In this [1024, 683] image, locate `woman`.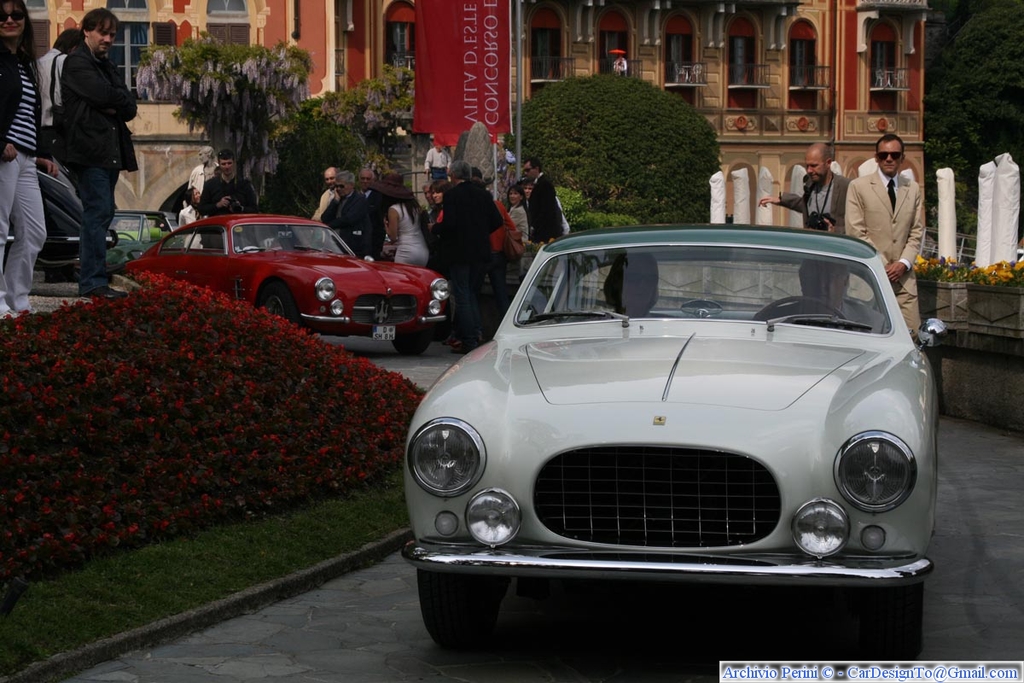
Bounding box: left=431, top=172, right=451, bottom=248.
